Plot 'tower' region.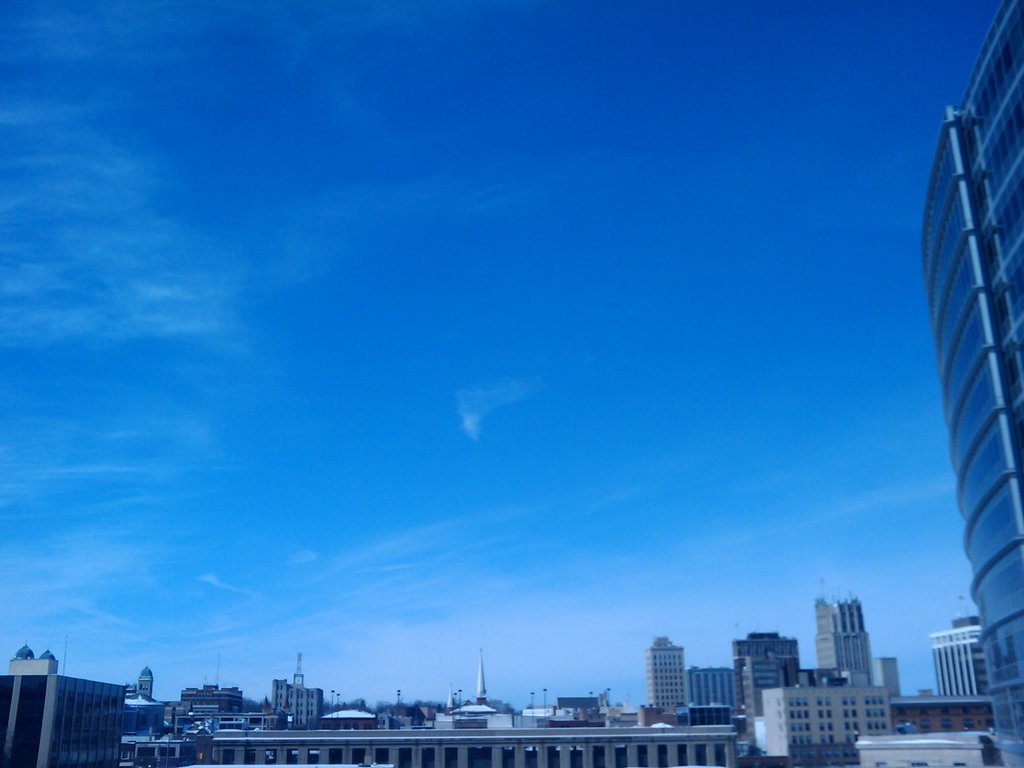
Plotted at Rect(138, 664, 156, 708).
